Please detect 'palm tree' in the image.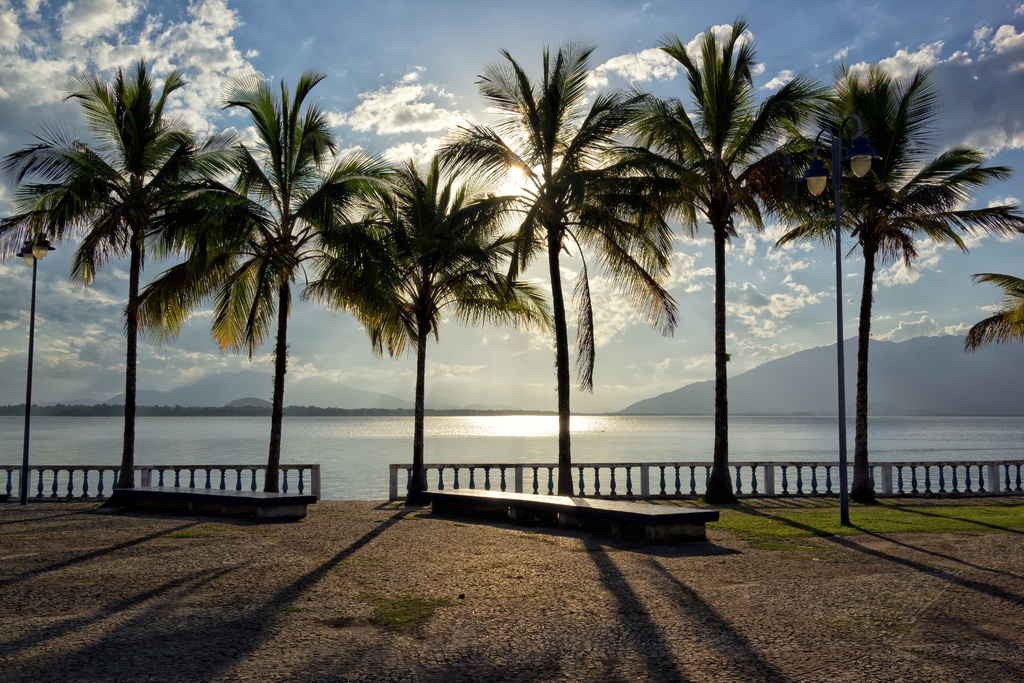
35:81:211:520.
